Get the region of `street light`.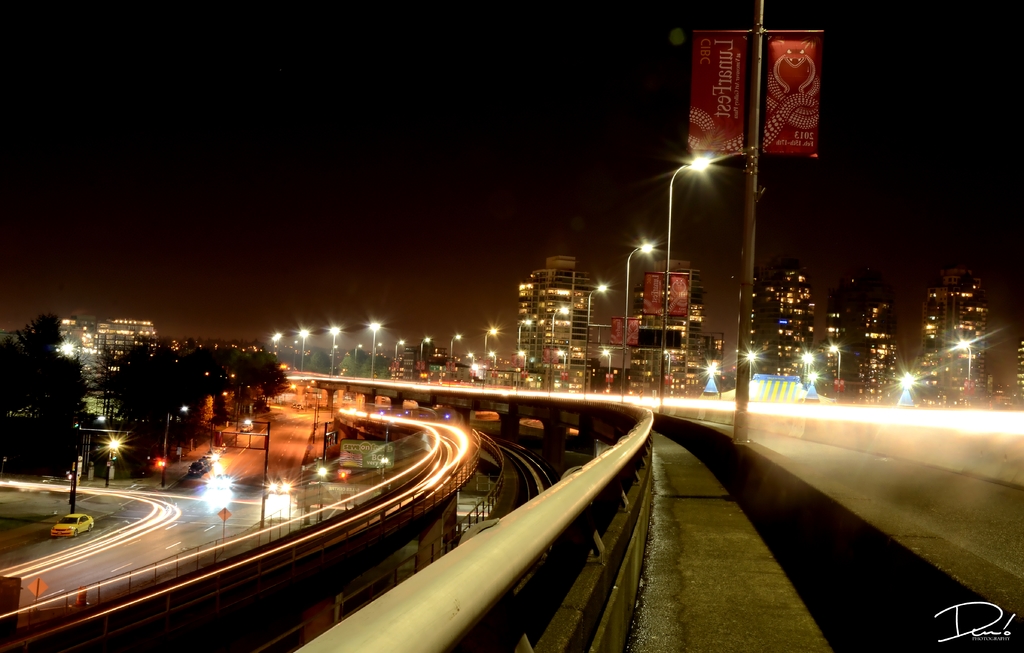
select_region(556, 348, 572, 389).
